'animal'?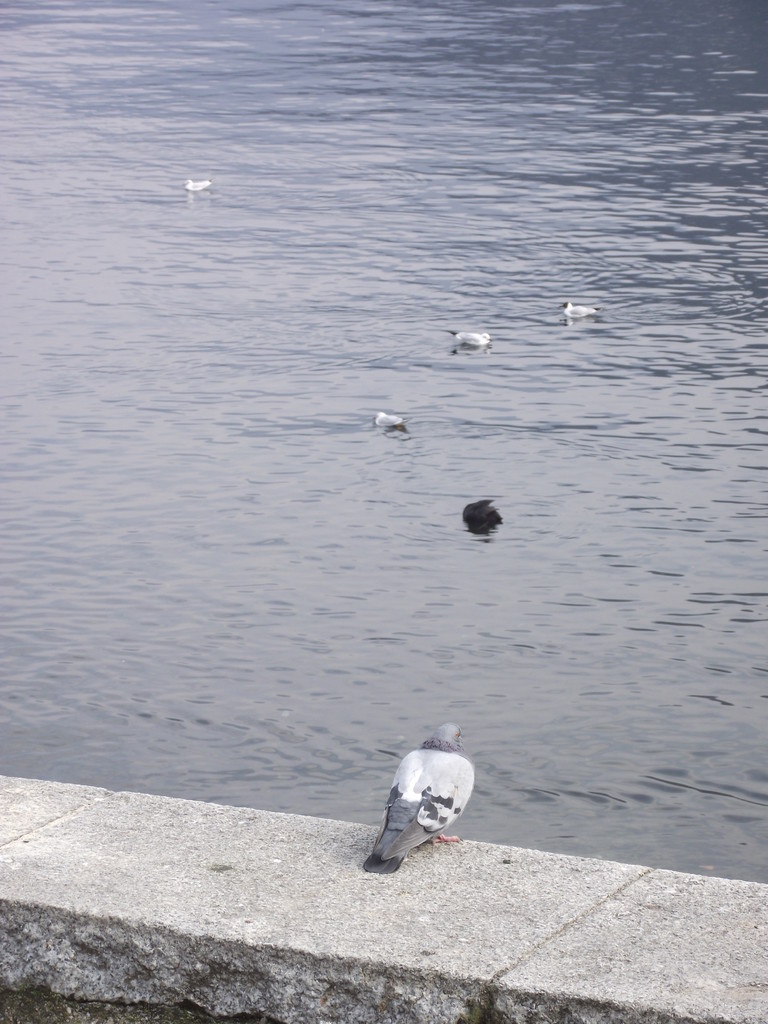
bbox=[179, 176, 207, 190]
